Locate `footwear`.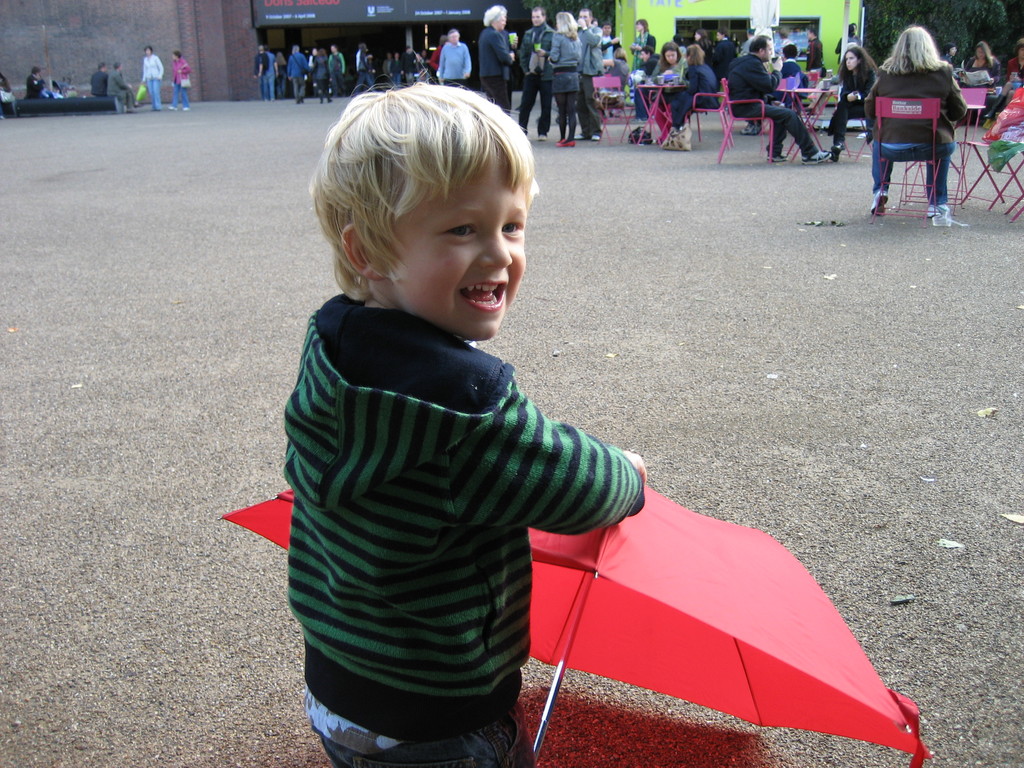
Bounding box: locate(927, 208, 952, 230).
